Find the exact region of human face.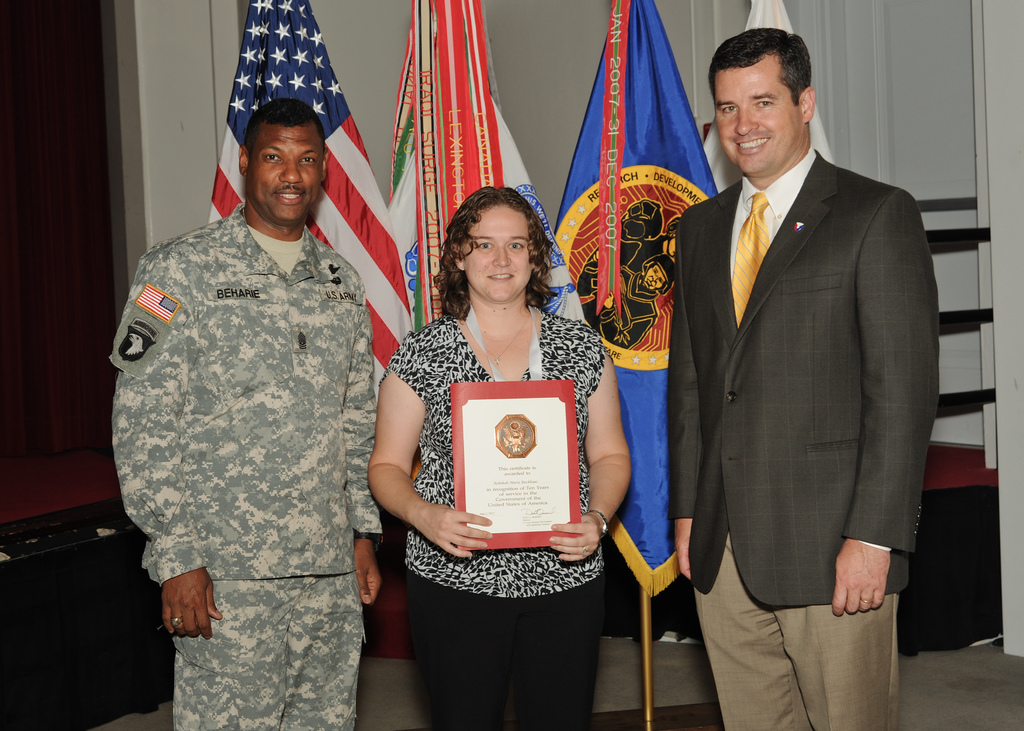
Exact region: 716/51/801/176.
